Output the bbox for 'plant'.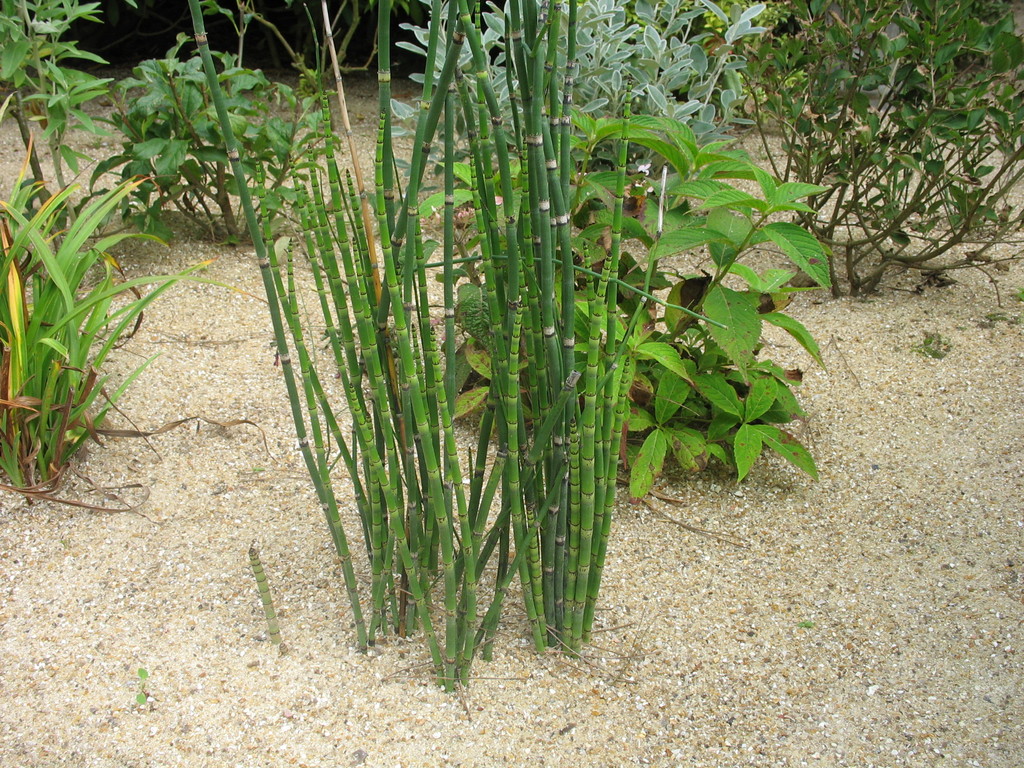
{"x1": 247, "y1": 545, "x2": 285, "y2": 646}.
